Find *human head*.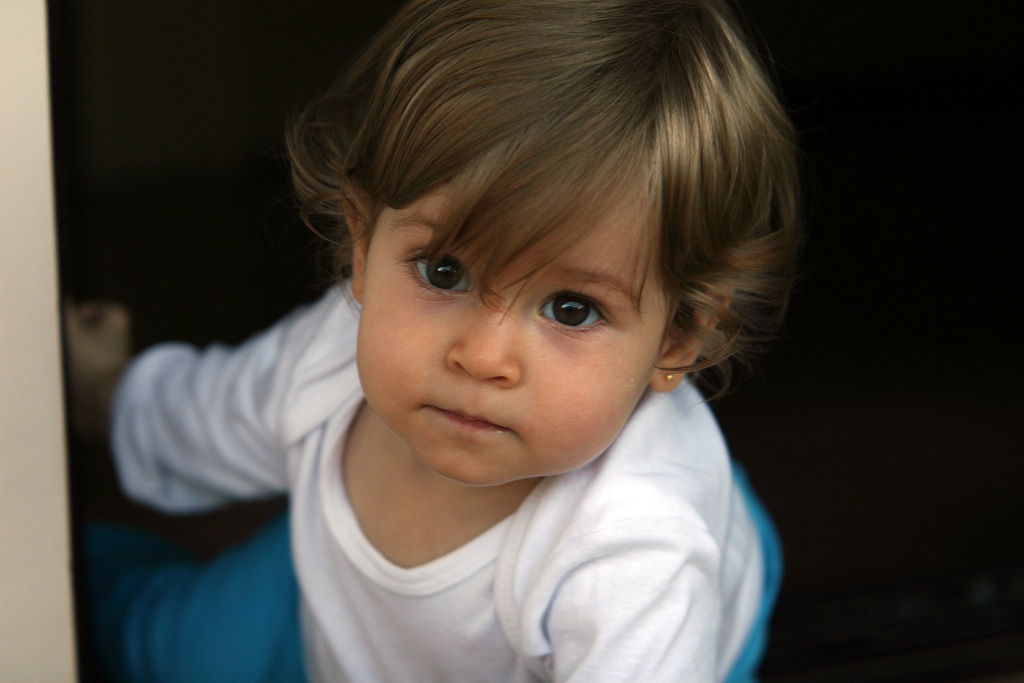
bbox=[293, 25, 787, 454].
